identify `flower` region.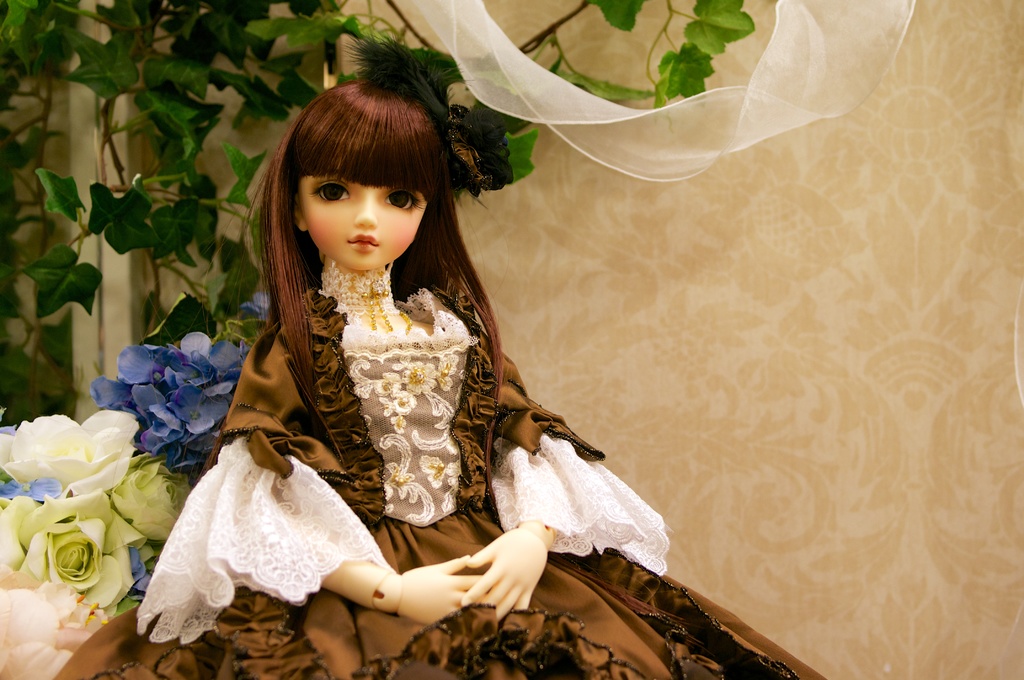
Region: bbox(90, 328, 210, 471).
